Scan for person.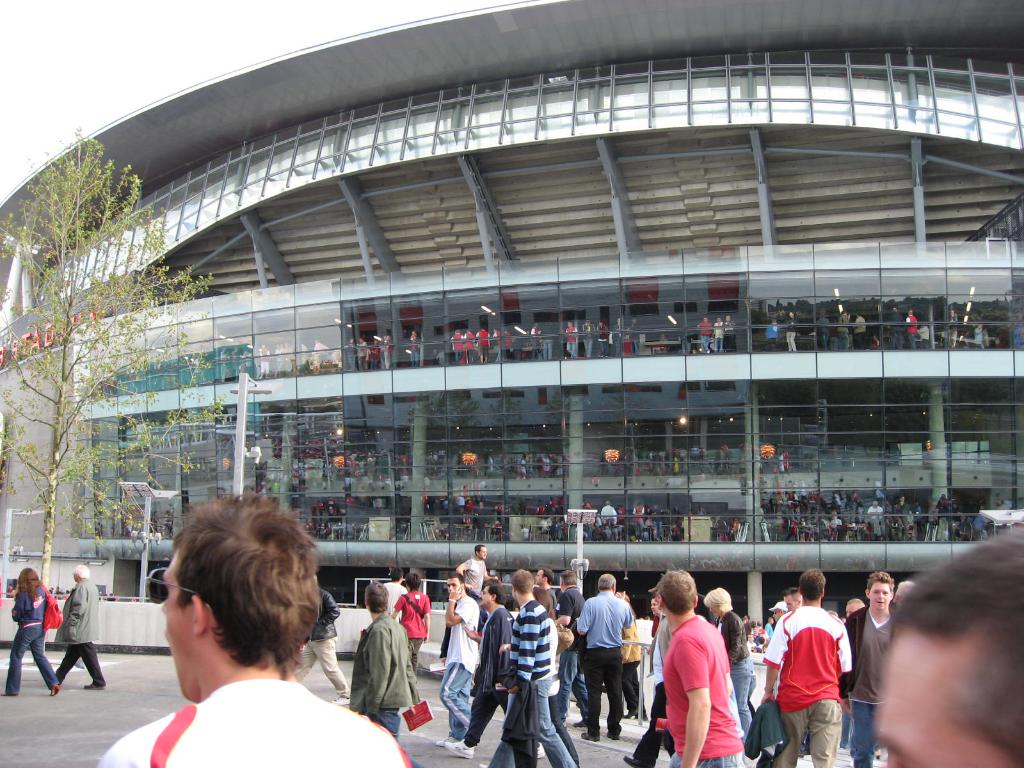
Scan result: <bbox>380, 569, 407, 607</bbox>.
